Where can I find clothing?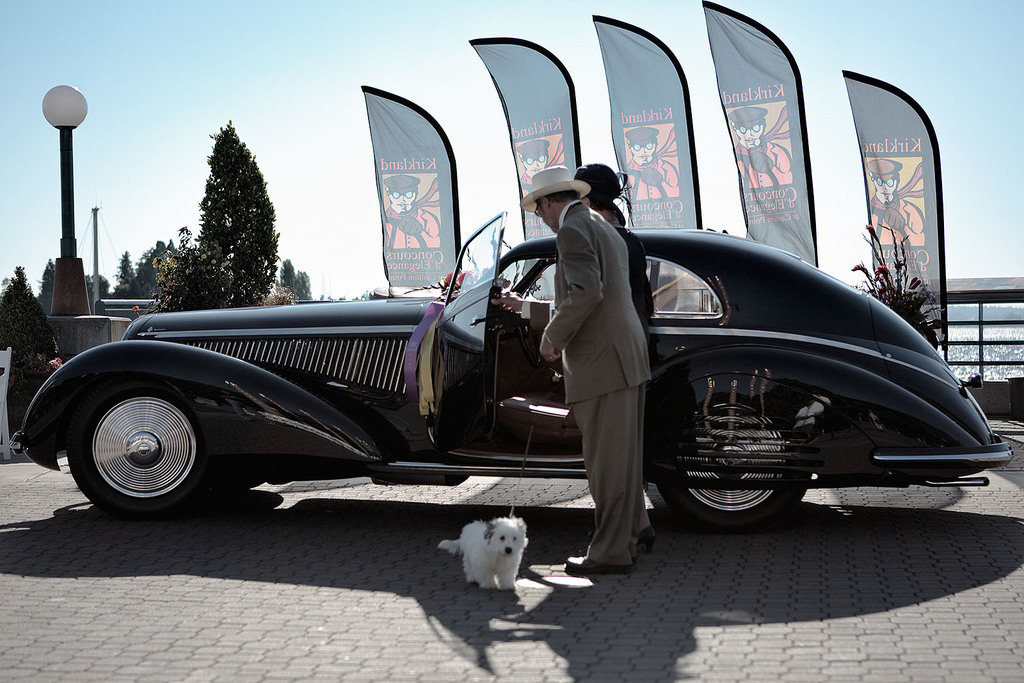
You can find it at pyautogui.locateOnScreen(547, 200, 648, 572).
